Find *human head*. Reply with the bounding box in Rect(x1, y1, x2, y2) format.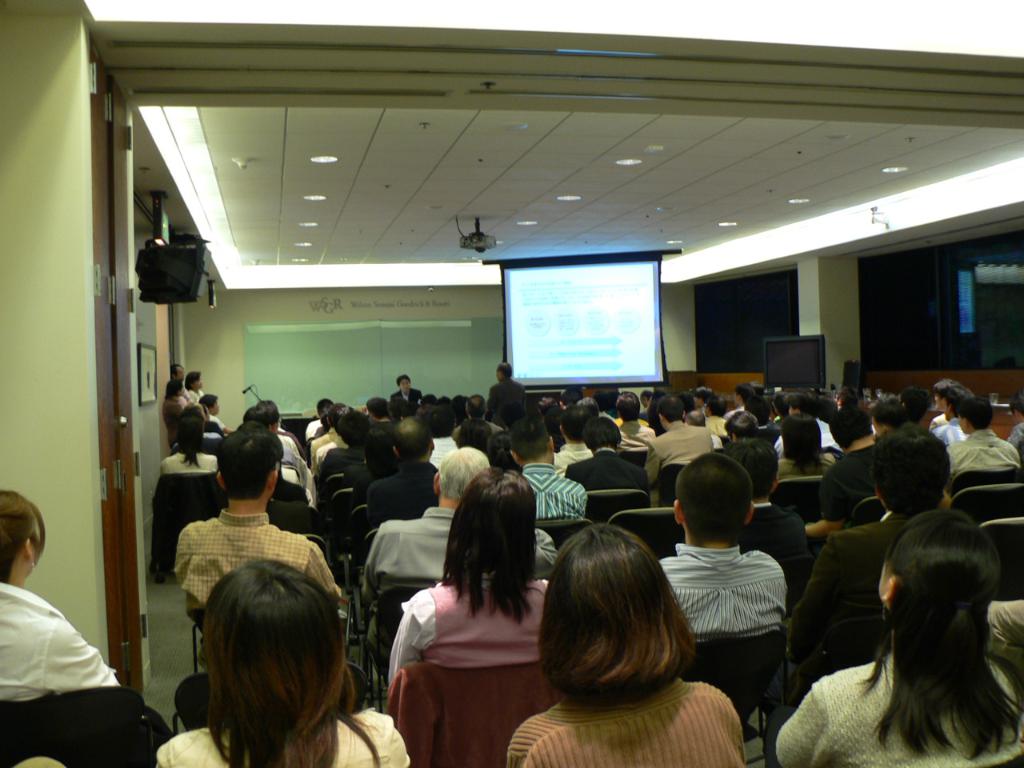
Rect(458, 418, 498, 446).
